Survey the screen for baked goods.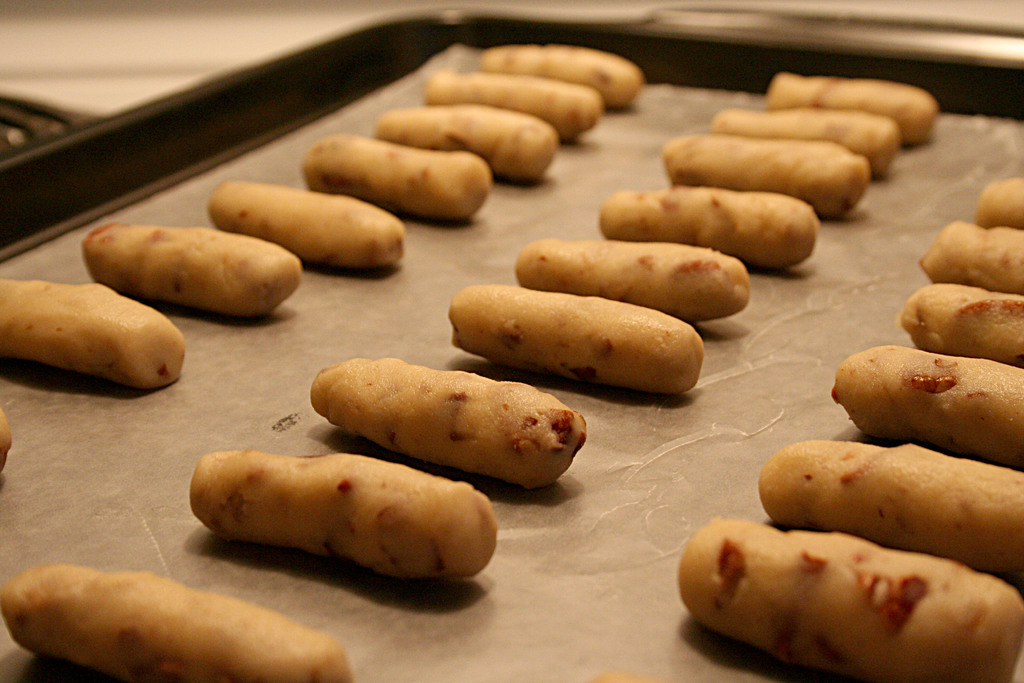
Survey found: pyautogui.locateOnScreen(206, 183, 404, 267).
